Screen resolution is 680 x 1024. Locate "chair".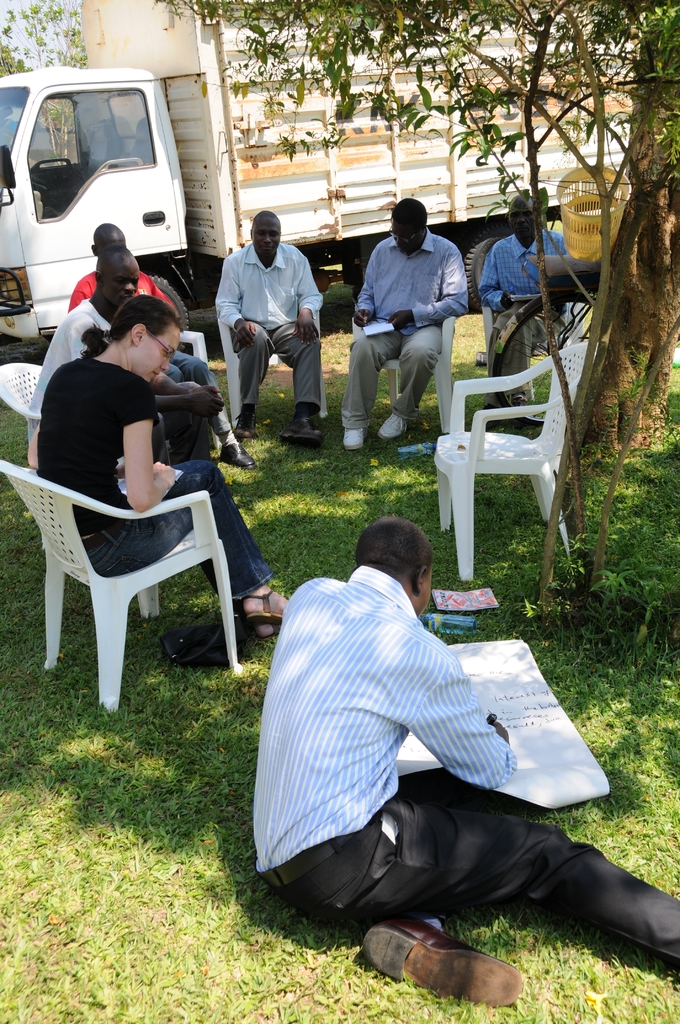
Rect(478, 296, 595, 368).
